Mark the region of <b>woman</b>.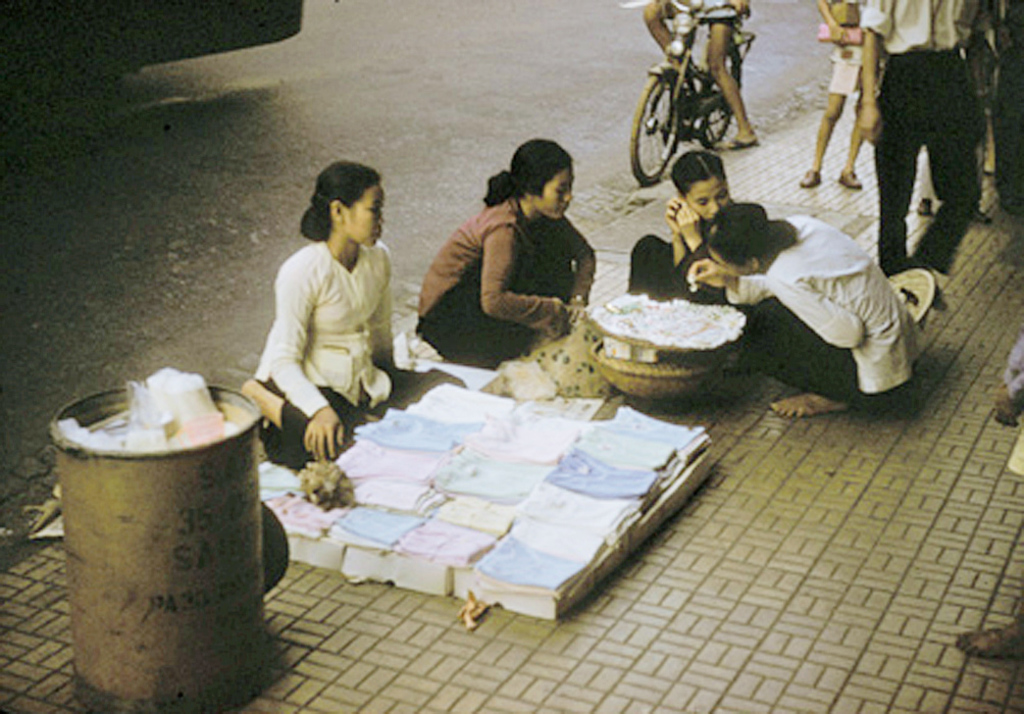
Region: detection(242, 159, 470, 468).
